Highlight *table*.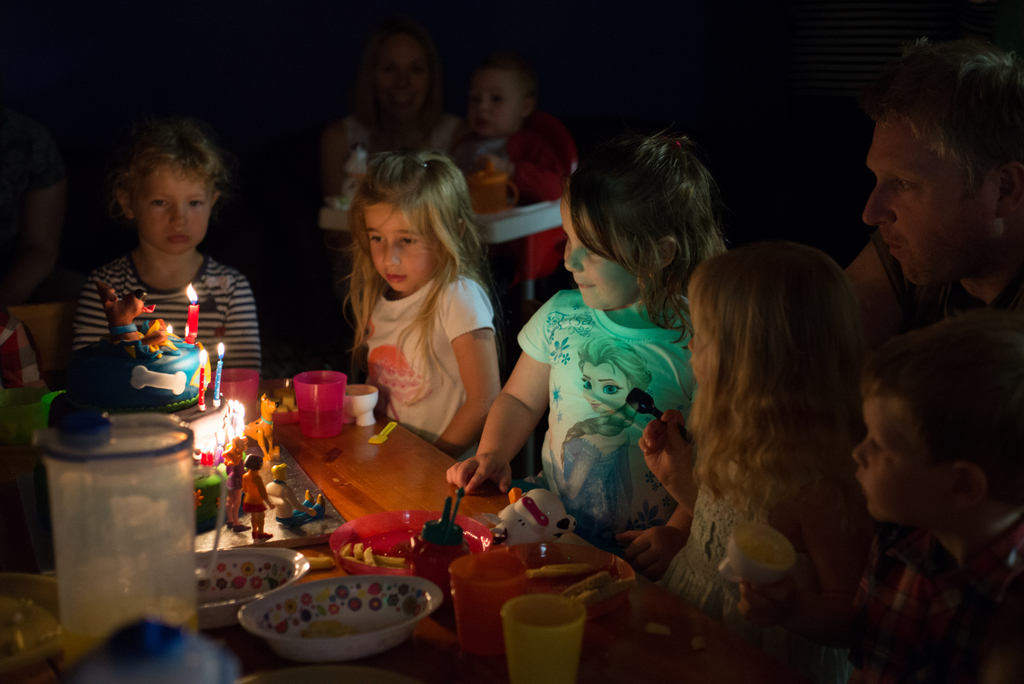
Highlighted region: rect(0, 362, 810, 683).
